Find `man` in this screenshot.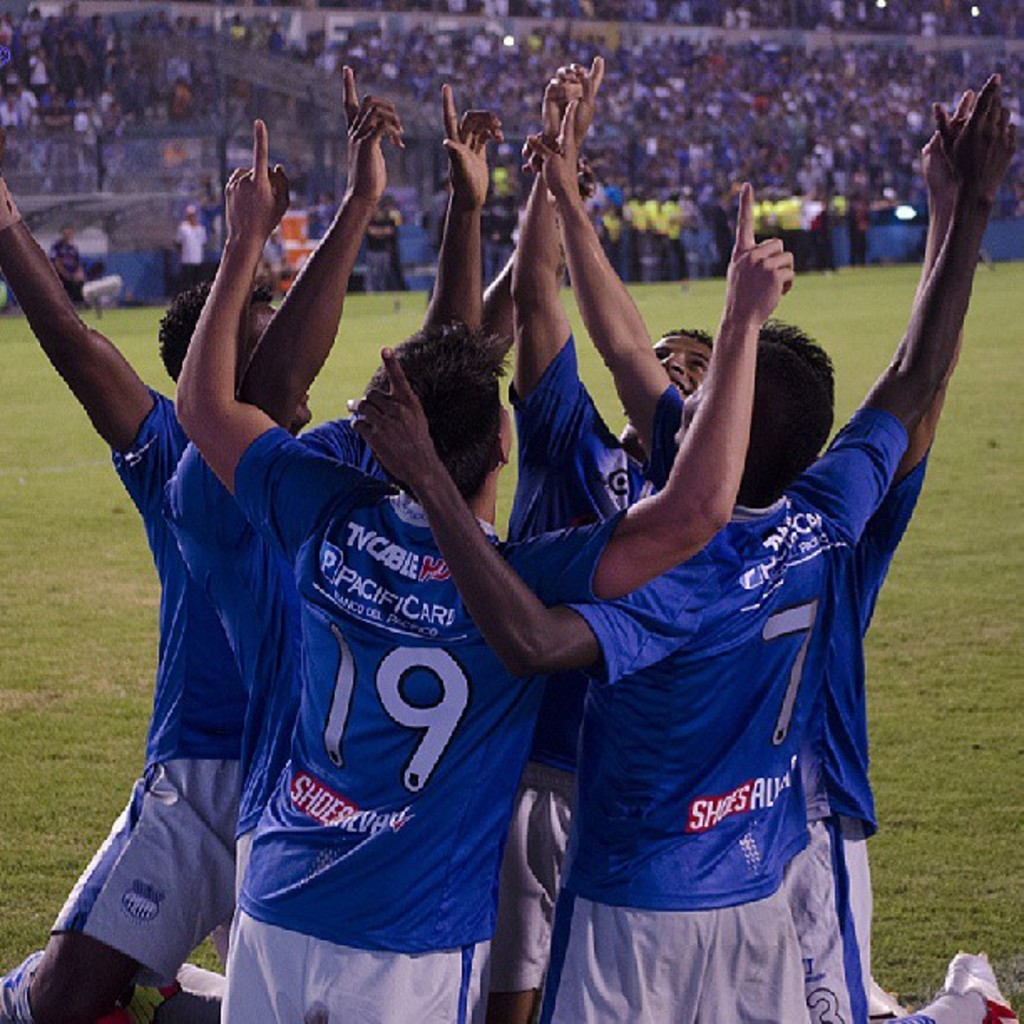
The bounding box for `man` is bbox=[164, 57, 504, 892].
